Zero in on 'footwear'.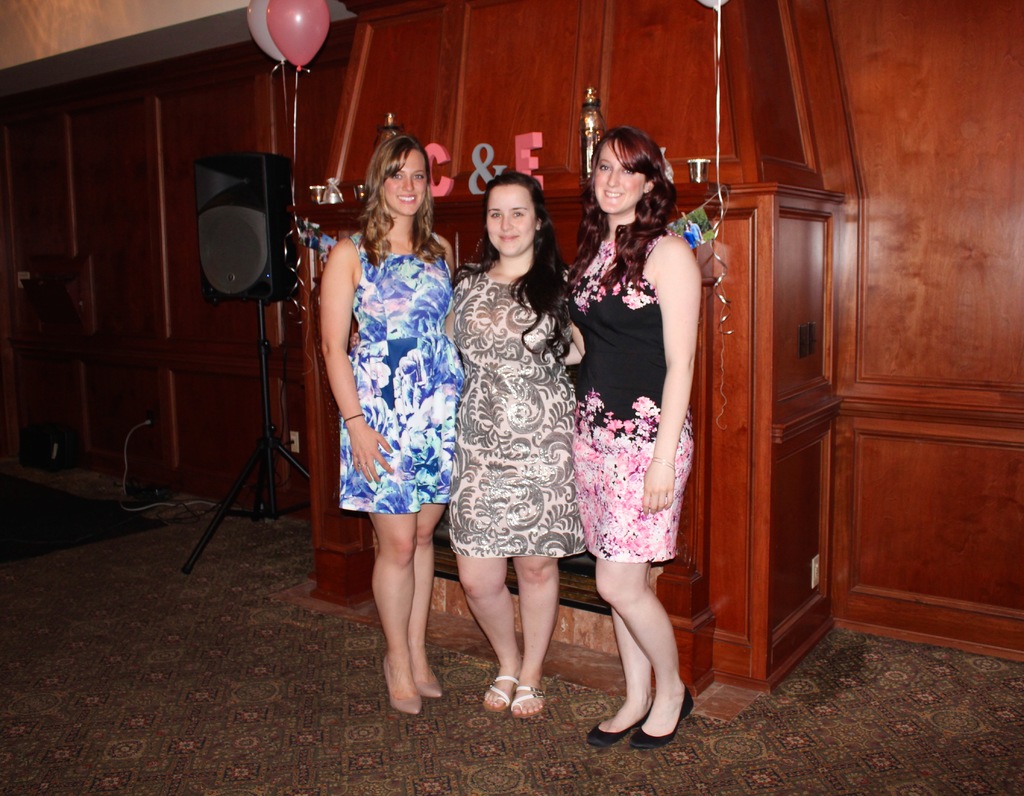
Zeroed in: select_region(480, 673, 518, 714).
